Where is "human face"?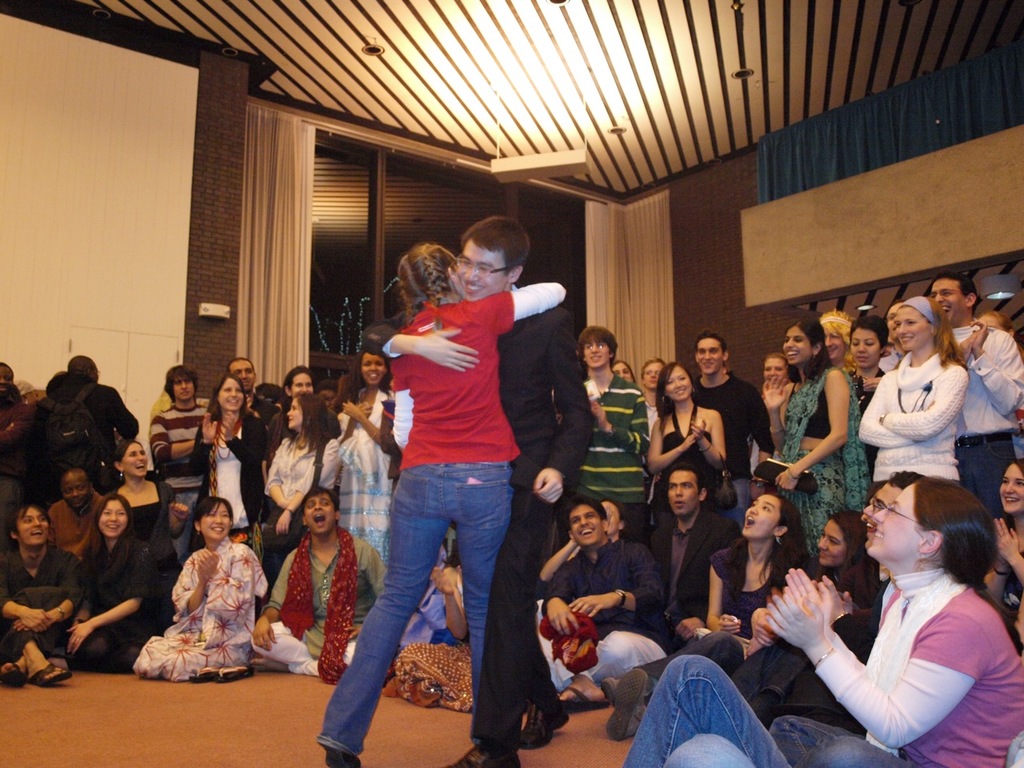
[left=847, top=327, right=882, bottom=369].
